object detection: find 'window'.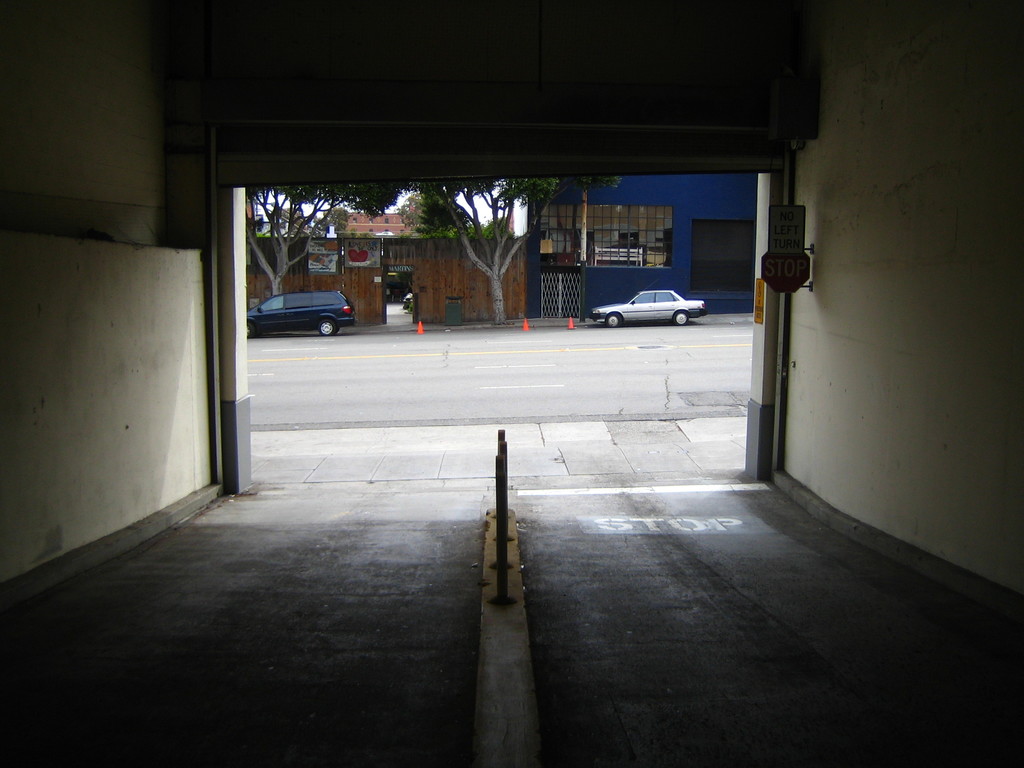
bbox(534, 200, 673, 269).
